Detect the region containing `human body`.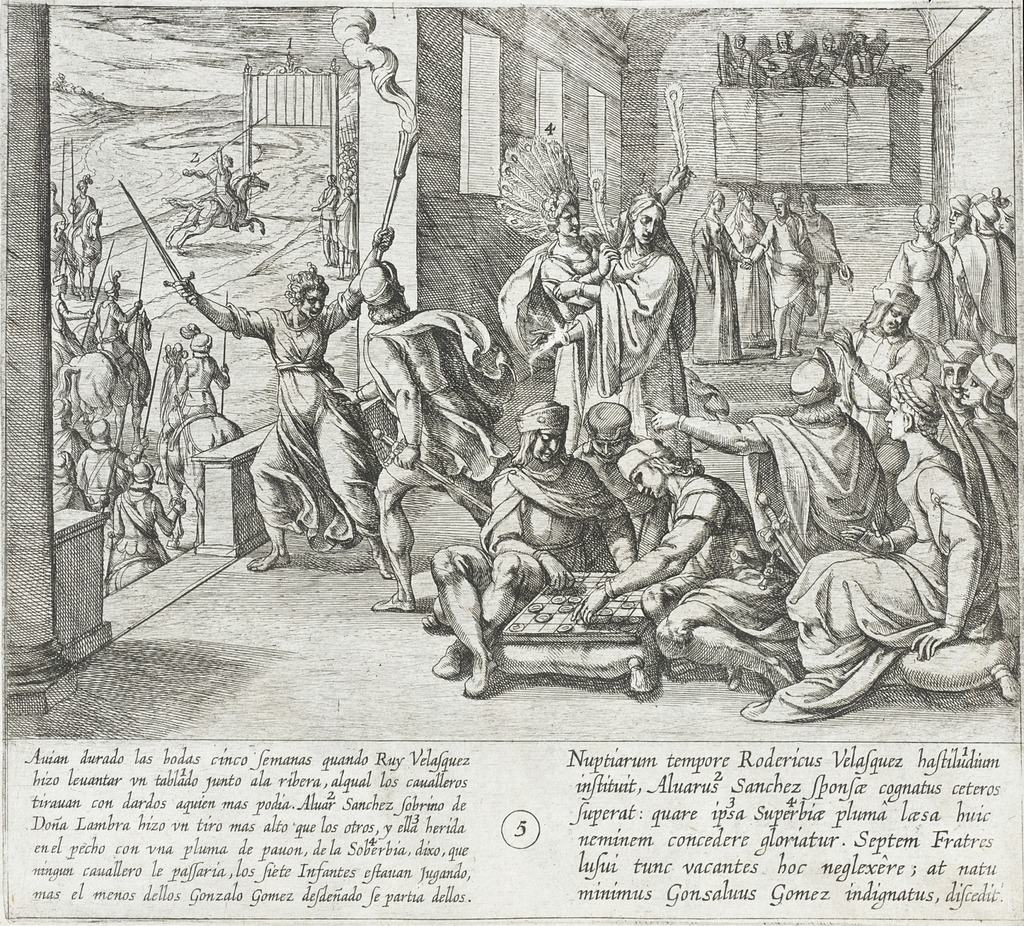
(314,172,341,261).
